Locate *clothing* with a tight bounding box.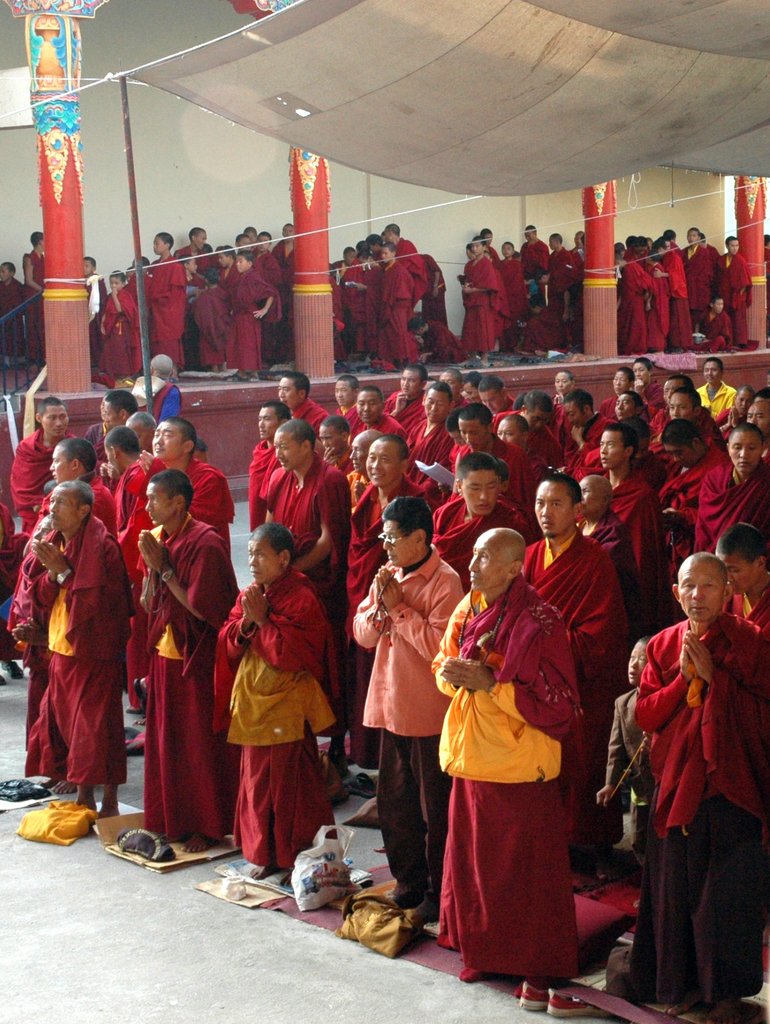
bbox=(140, 378, 192, 425).
